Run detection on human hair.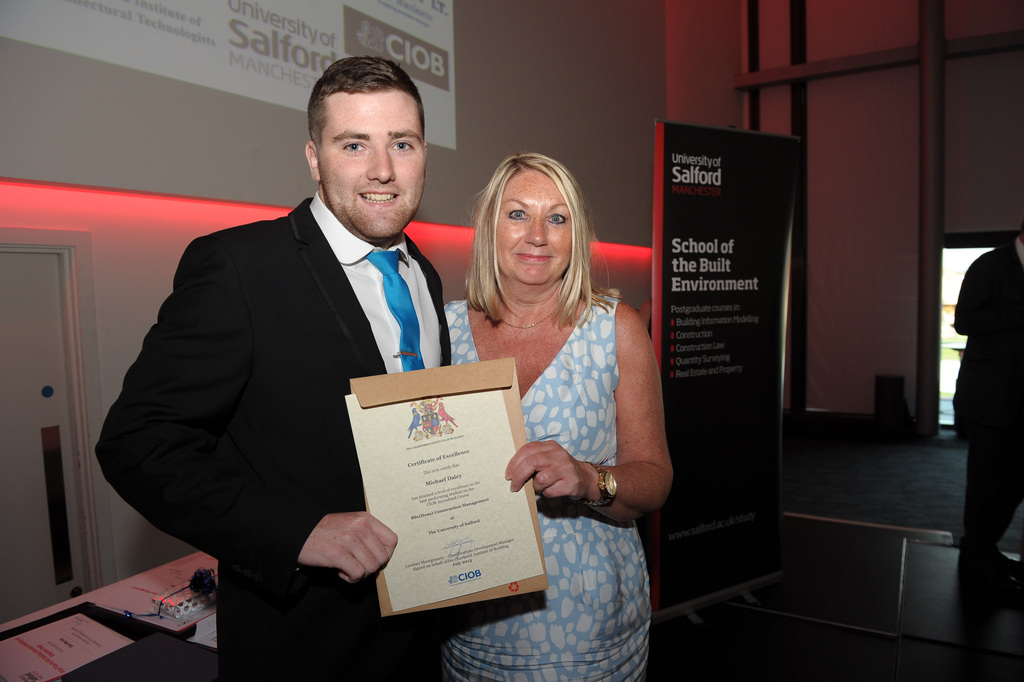
Result: locate(461, 143, 602, 344).
